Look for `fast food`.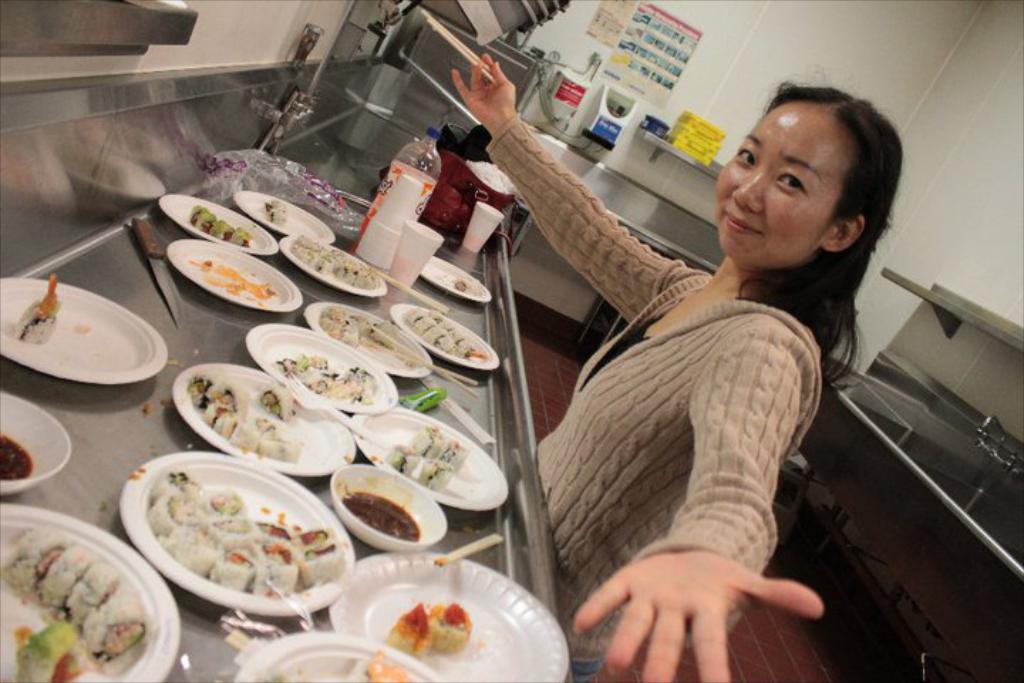
Found: pyautogui.locateOnScreen(289, 235, 377, 287).
